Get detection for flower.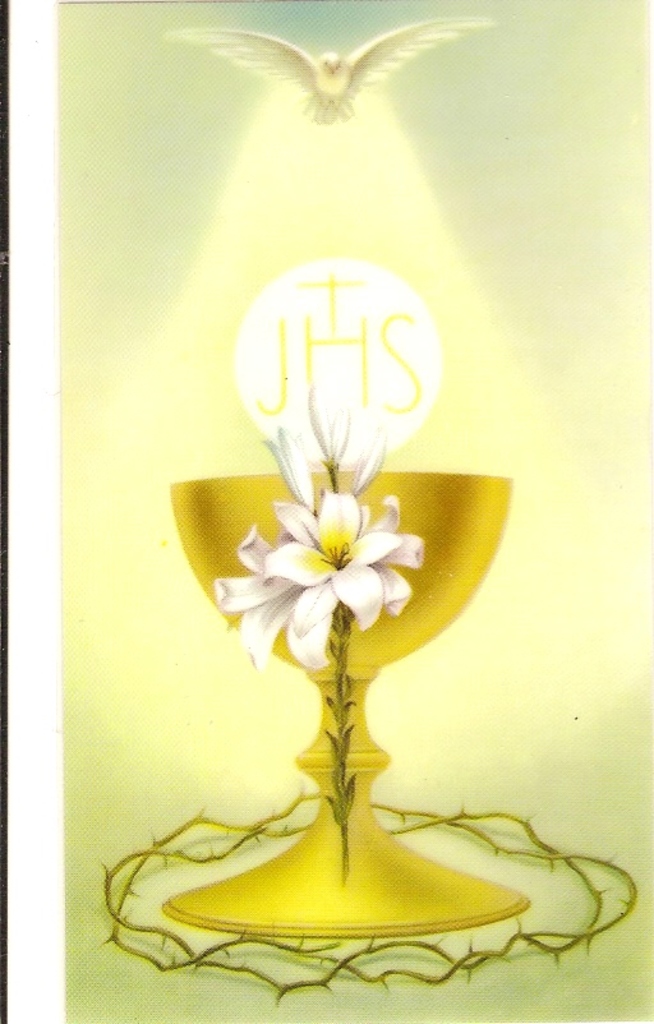
Detection: 249, 483, 399, 674.
